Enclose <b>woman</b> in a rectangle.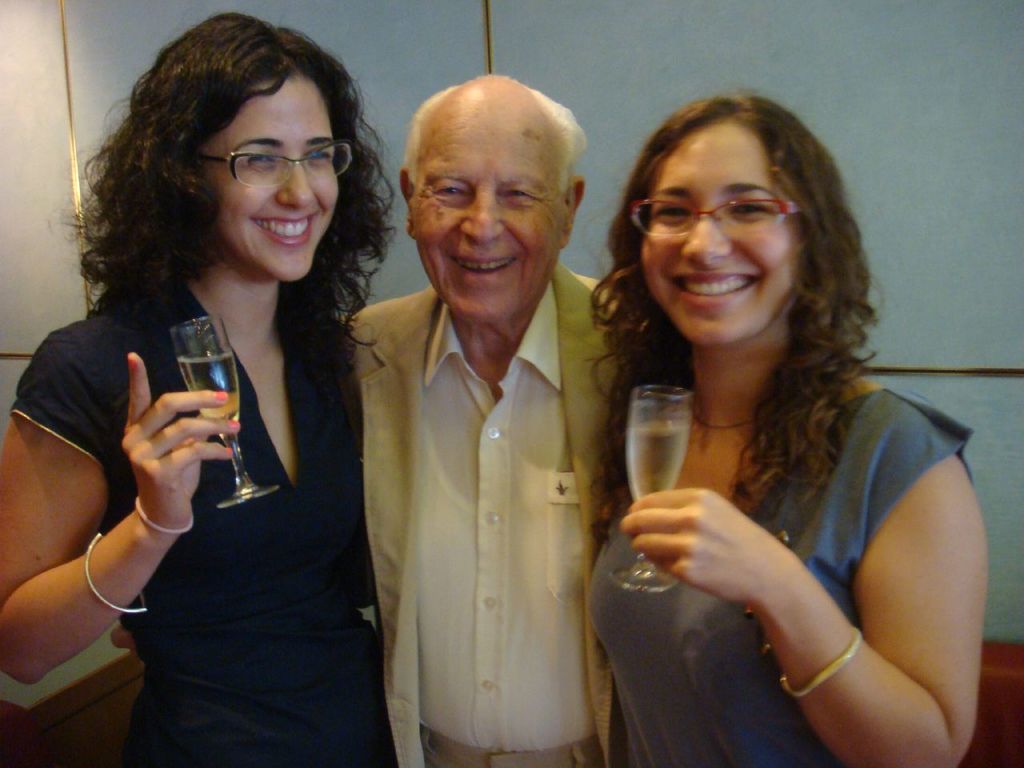
(x1=577, y1=85, x2=981, y2=767).
